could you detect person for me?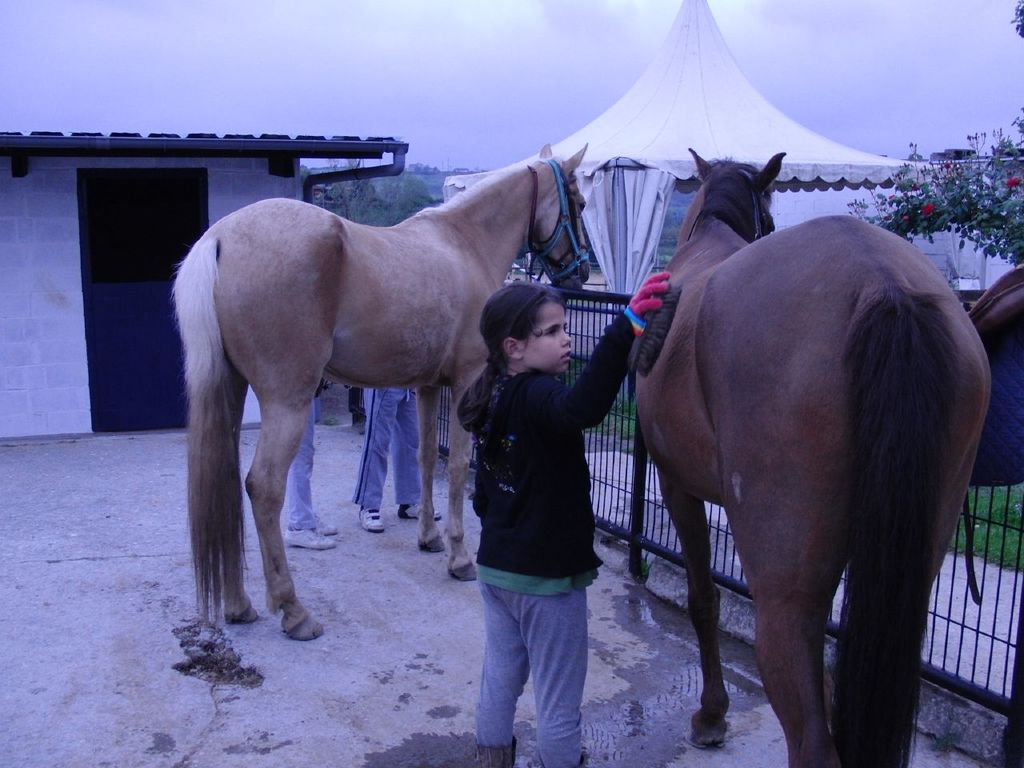
Detection result: Rect(347, 386, 445, 532).
